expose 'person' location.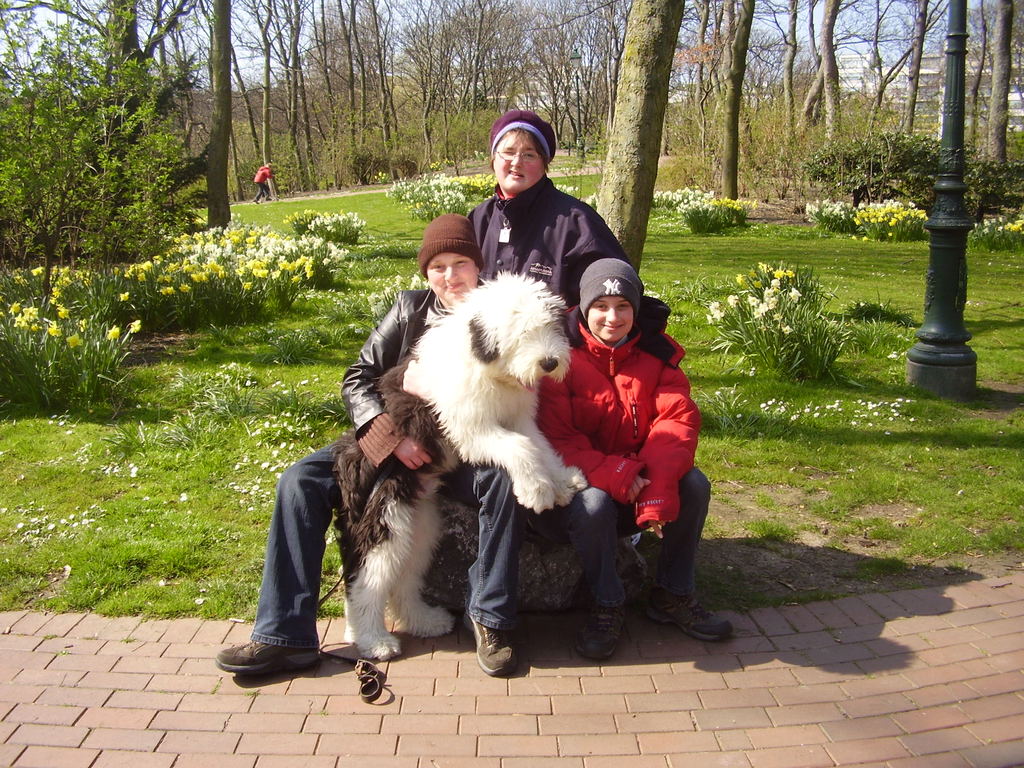
Exposed at x1=465 y1=108 x2=624 y2=310.
